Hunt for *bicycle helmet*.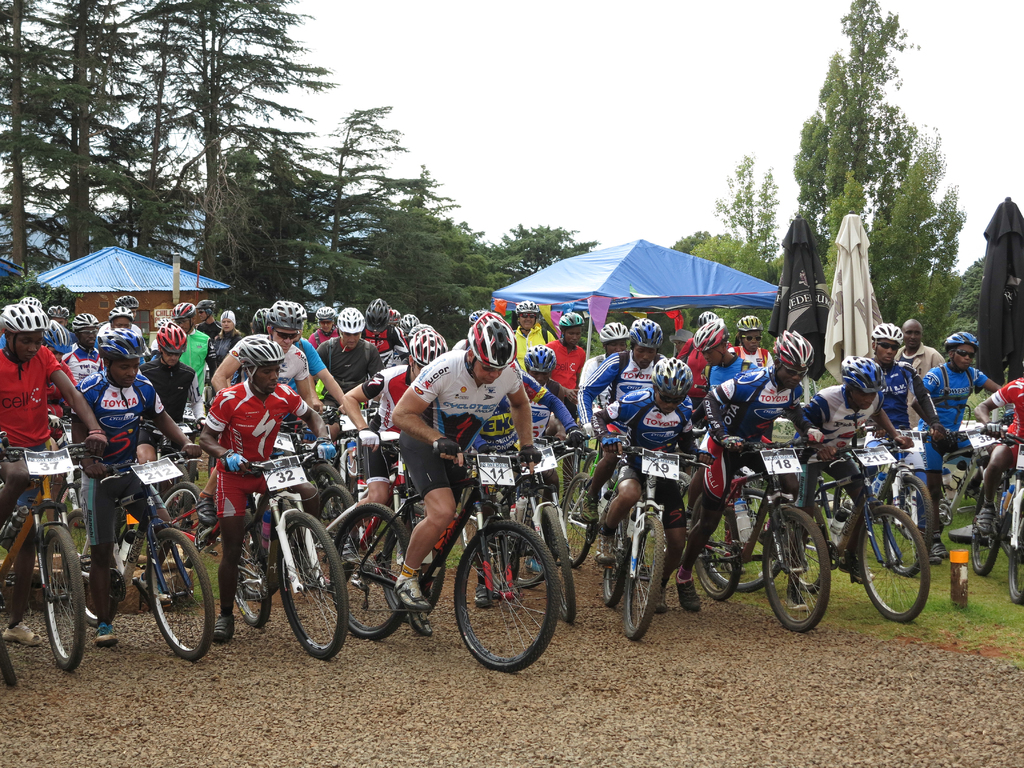
Hunted down at <box>412,328,442,366</box>.
